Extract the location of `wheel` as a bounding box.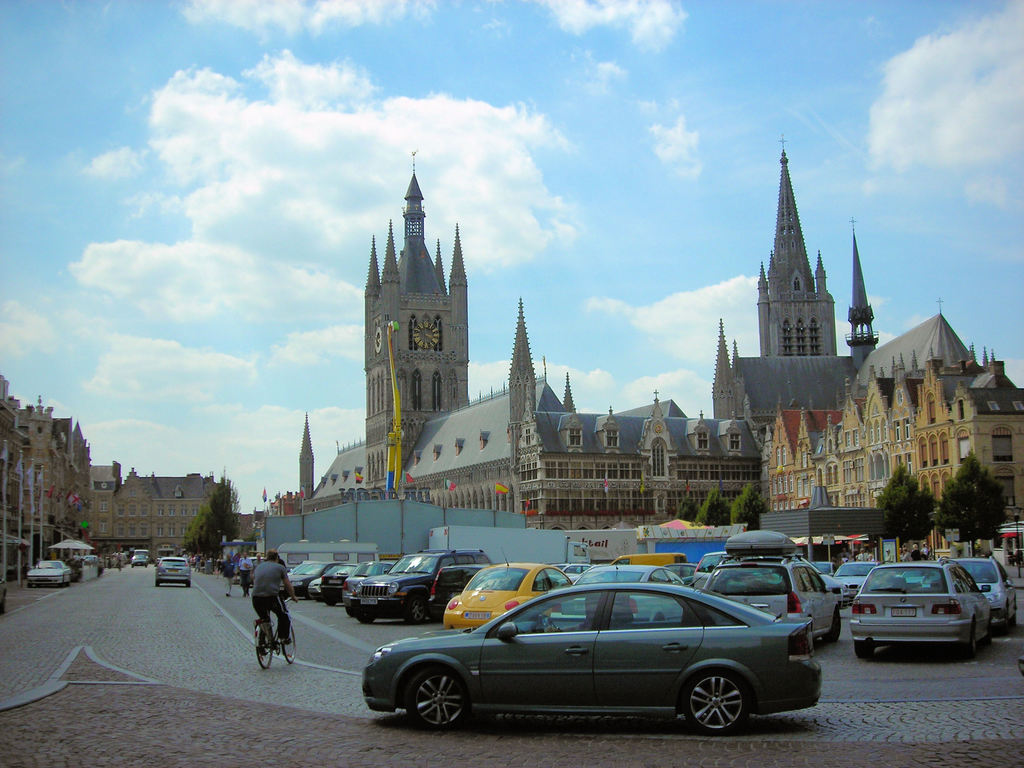
<bbox>285, 626, 296, 663</bbox>.
